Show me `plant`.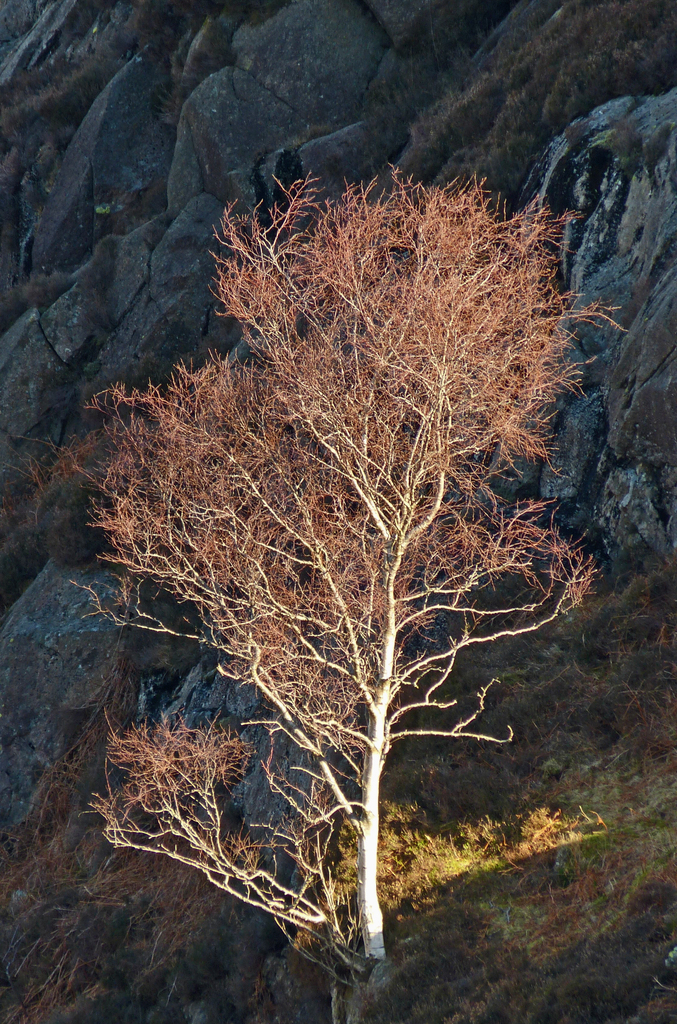
`plant` is here: BBox(351, 0, 676, 223).
